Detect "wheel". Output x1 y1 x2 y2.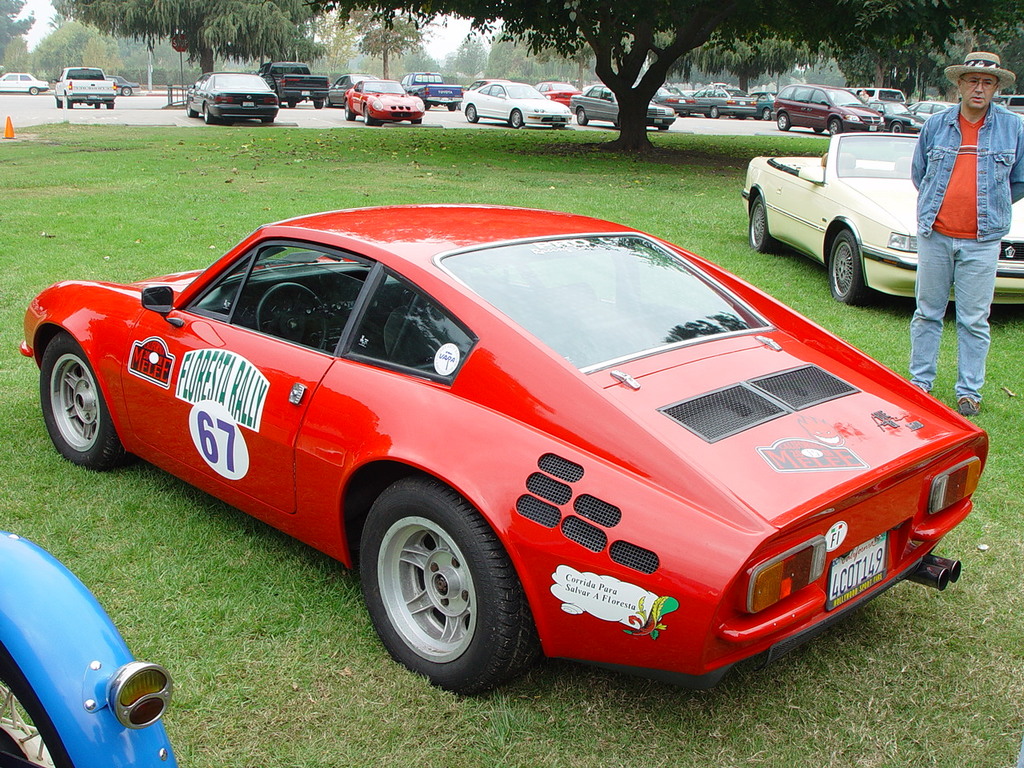
204 101 212 123.
